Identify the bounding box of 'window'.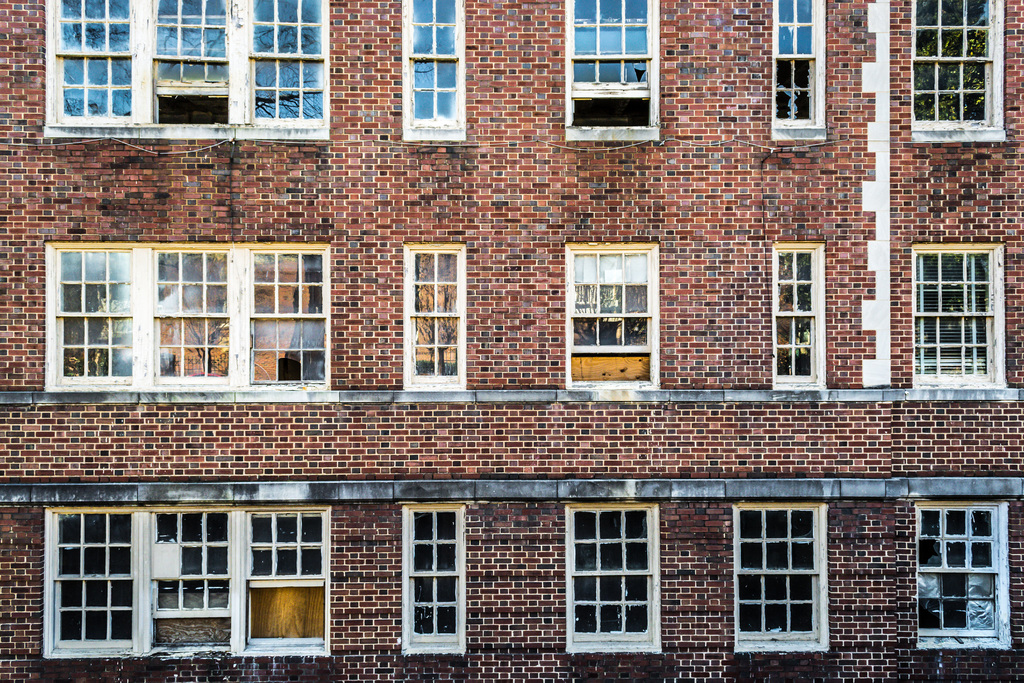
detection(400, 506, 461, 657).
